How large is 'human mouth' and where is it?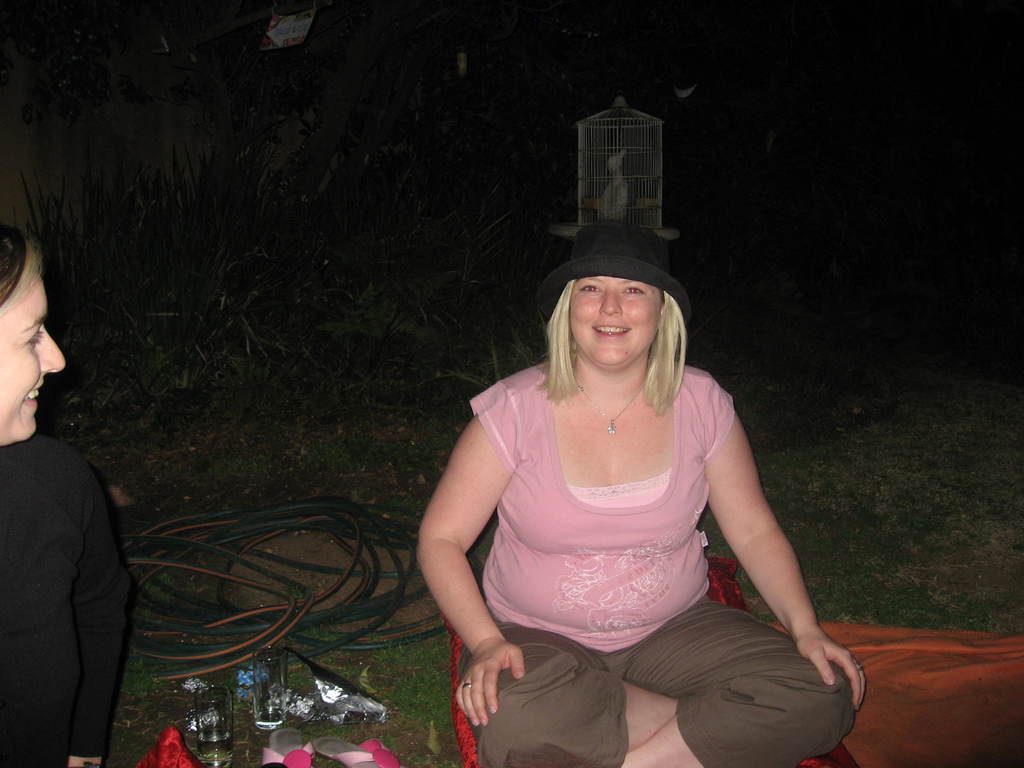
Bounding box: (19,381,42,407).
